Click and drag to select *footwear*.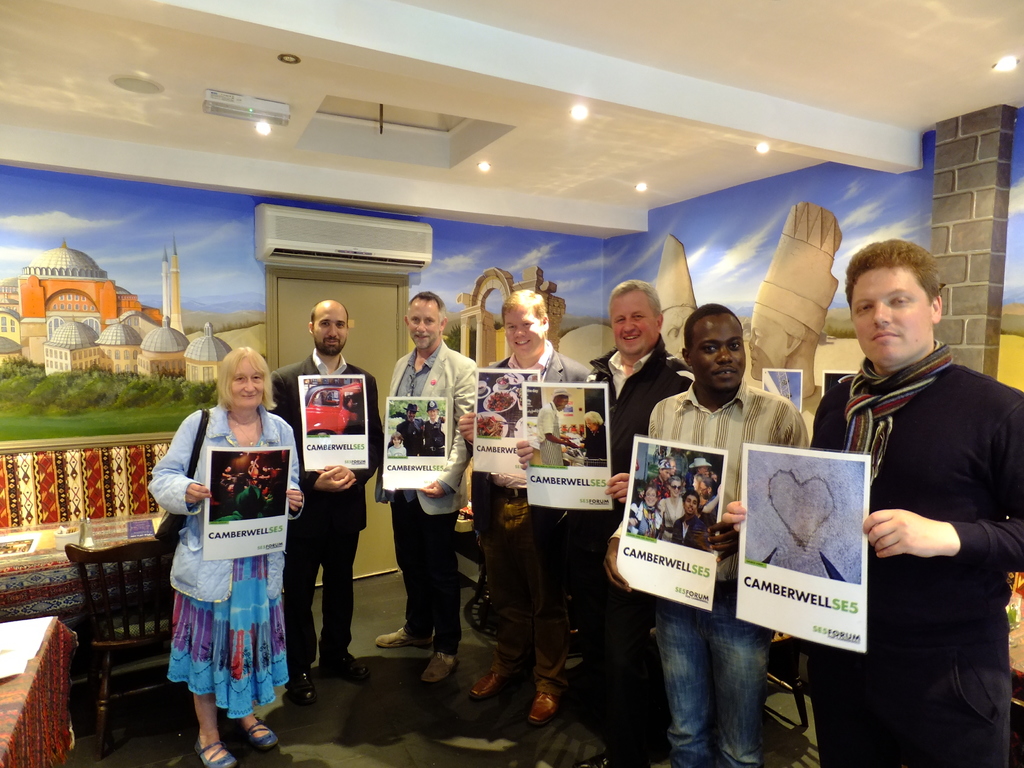
Selection: bbox=[194, 734, 235, 767].
